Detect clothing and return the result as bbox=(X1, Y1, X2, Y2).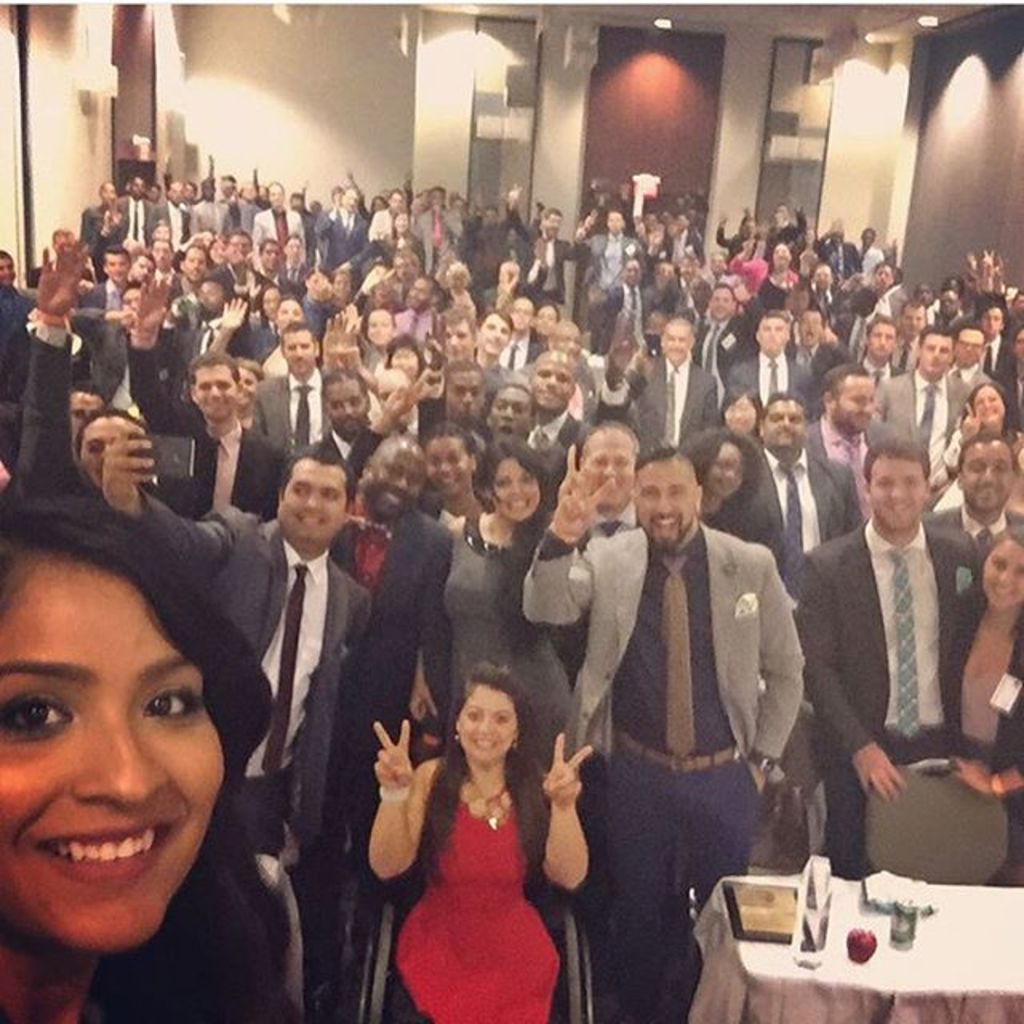
bbox=(403, 752, 568, 1022).
